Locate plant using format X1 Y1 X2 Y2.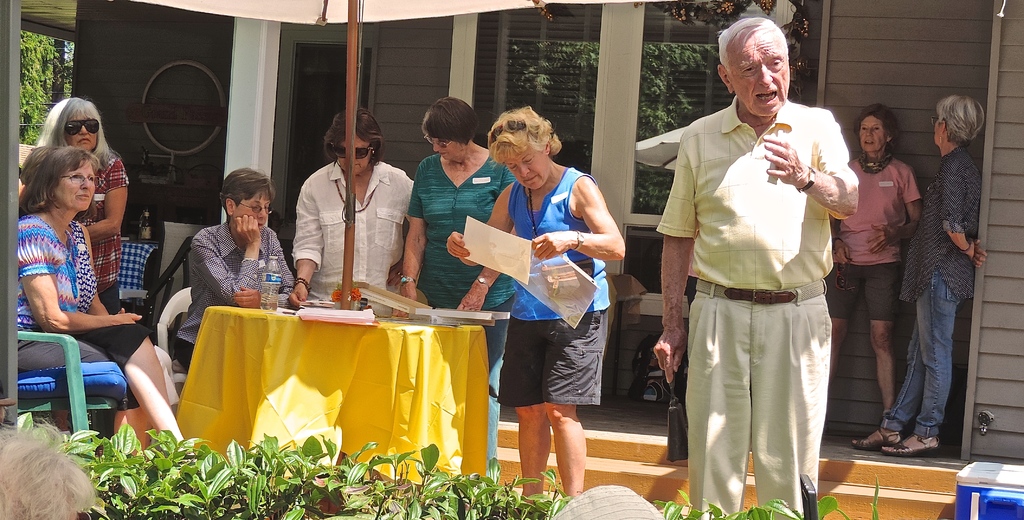
0 402 913 519.
